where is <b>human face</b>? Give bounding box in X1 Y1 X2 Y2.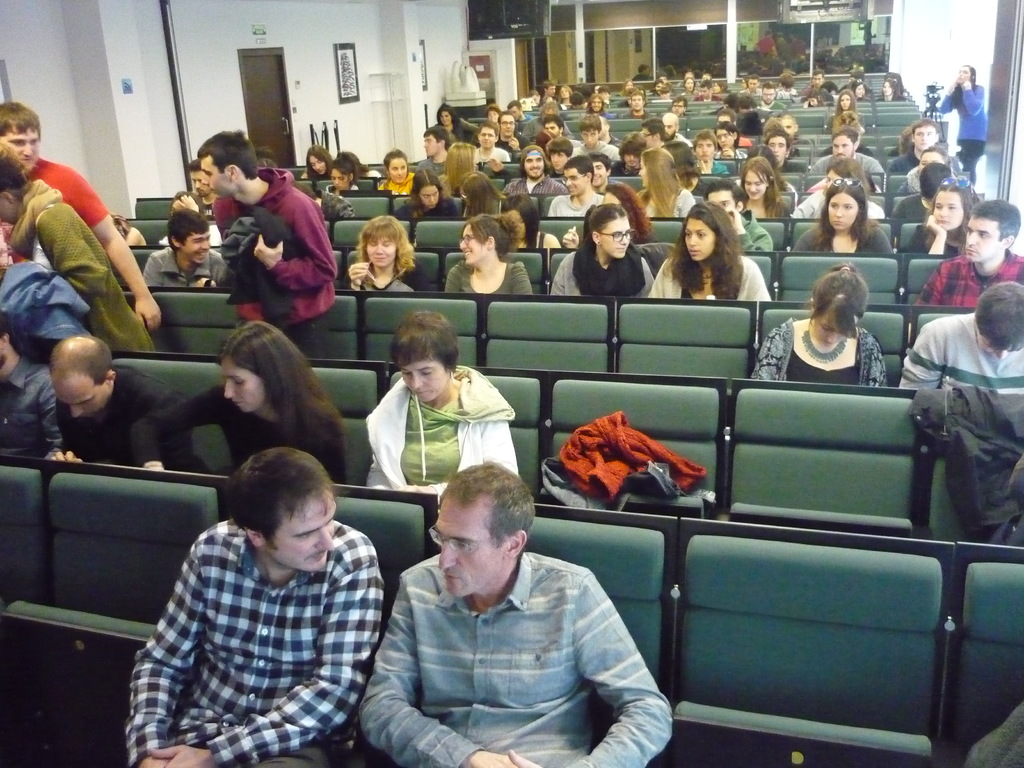
0 127 42 169.
